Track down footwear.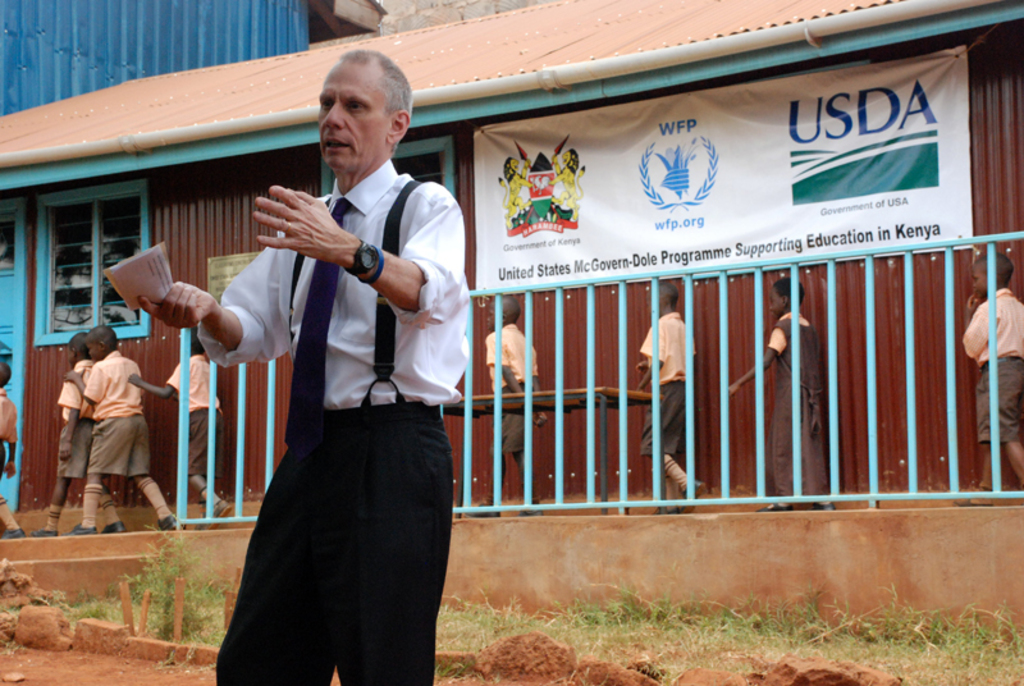
Tracked to {"x1": 109, "y1": 520, "x2": 125, "y2": 534}.
